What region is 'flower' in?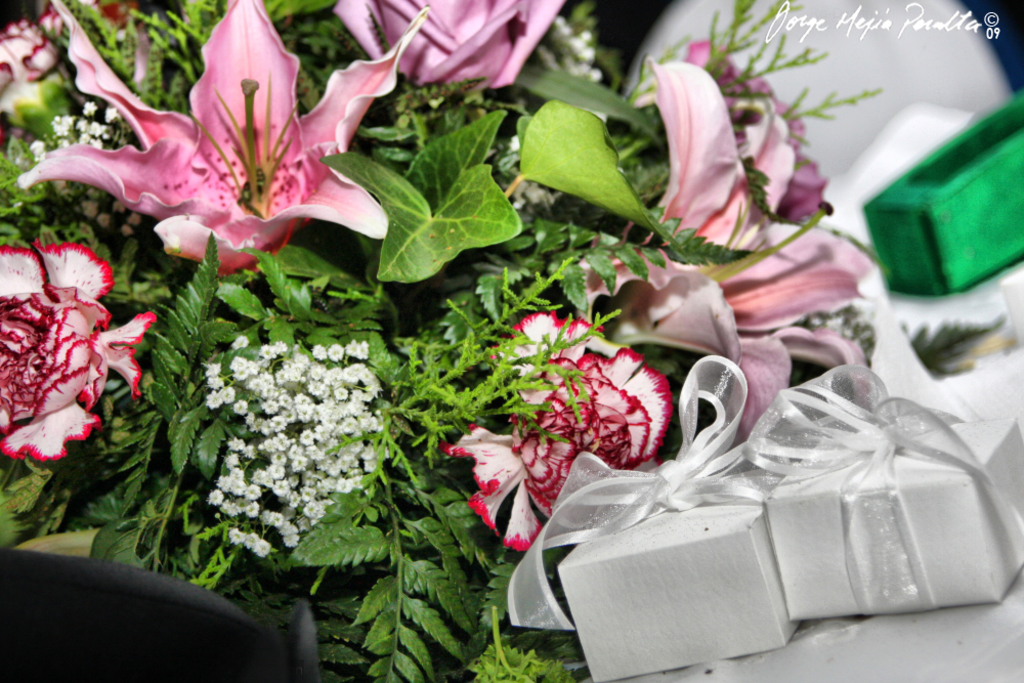
pyautogui.locateOnScreen(440, 312, 672, 552).
